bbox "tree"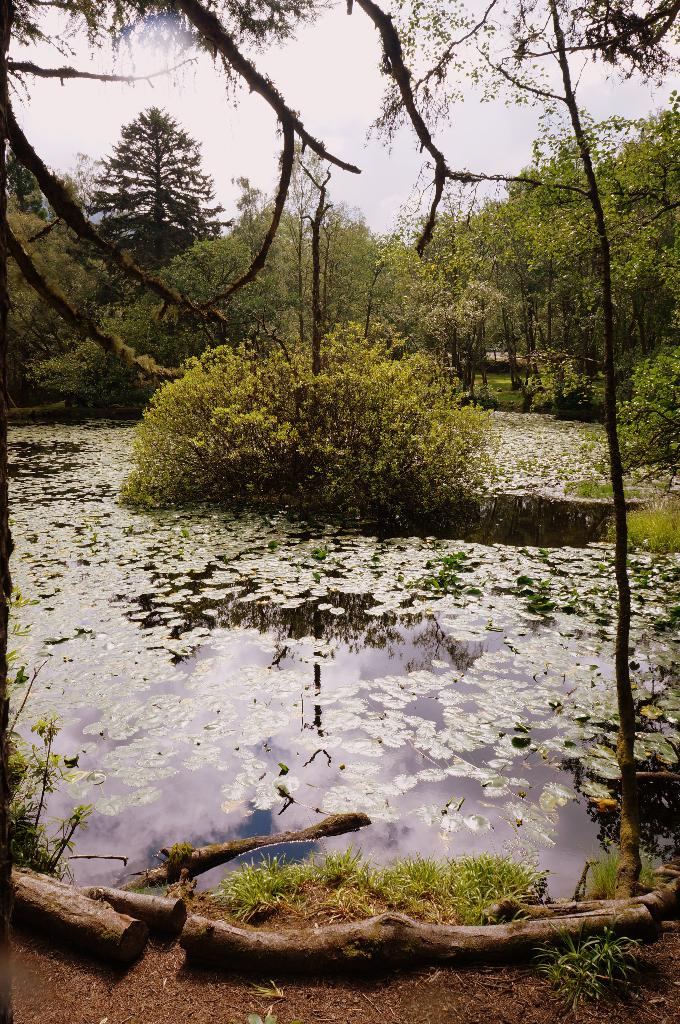
locate(103, 81, 219, 253)
